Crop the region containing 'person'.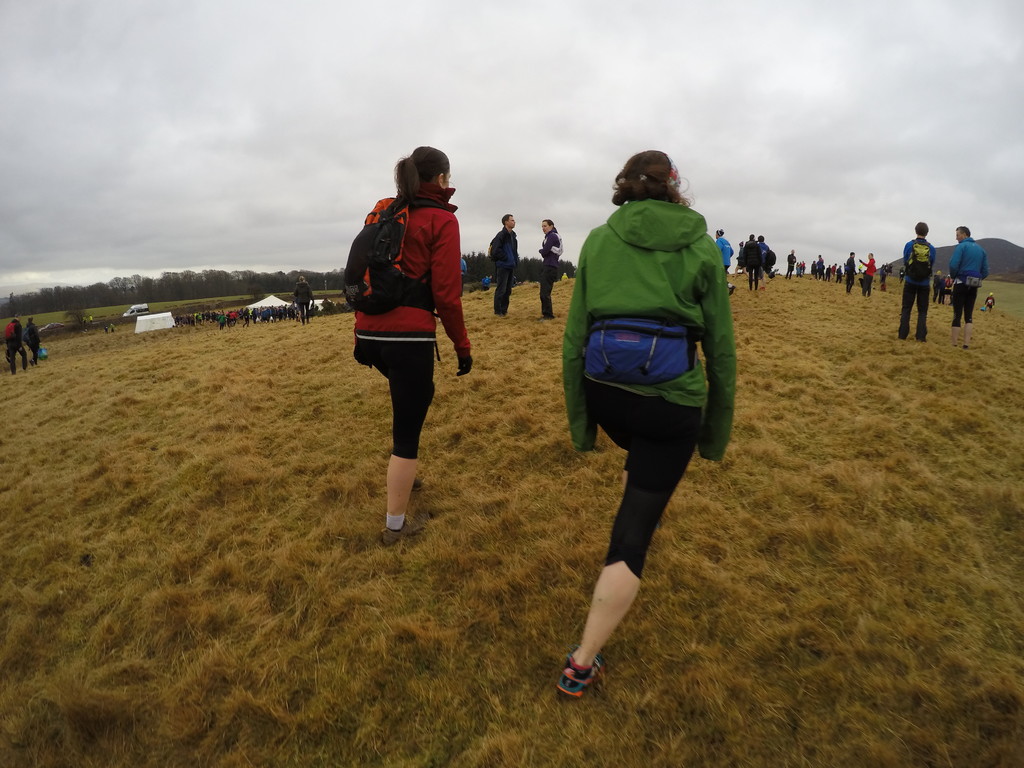
Crop region: (479,206,520,320).
